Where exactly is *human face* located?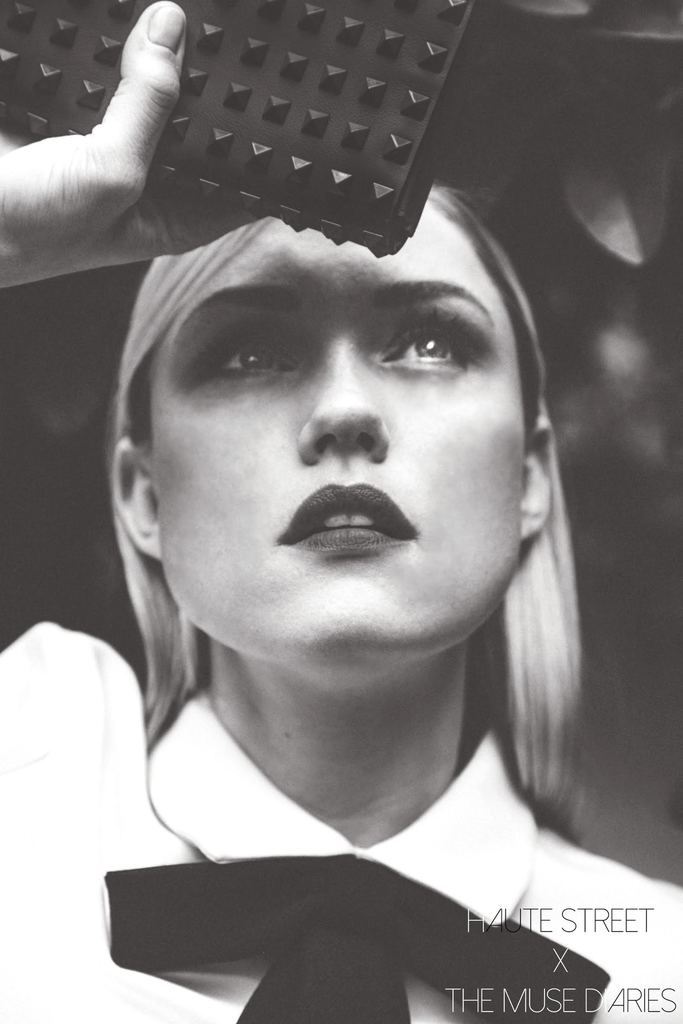
Its bounding box is x1=142, y1=197, x2=525, y2=676.
